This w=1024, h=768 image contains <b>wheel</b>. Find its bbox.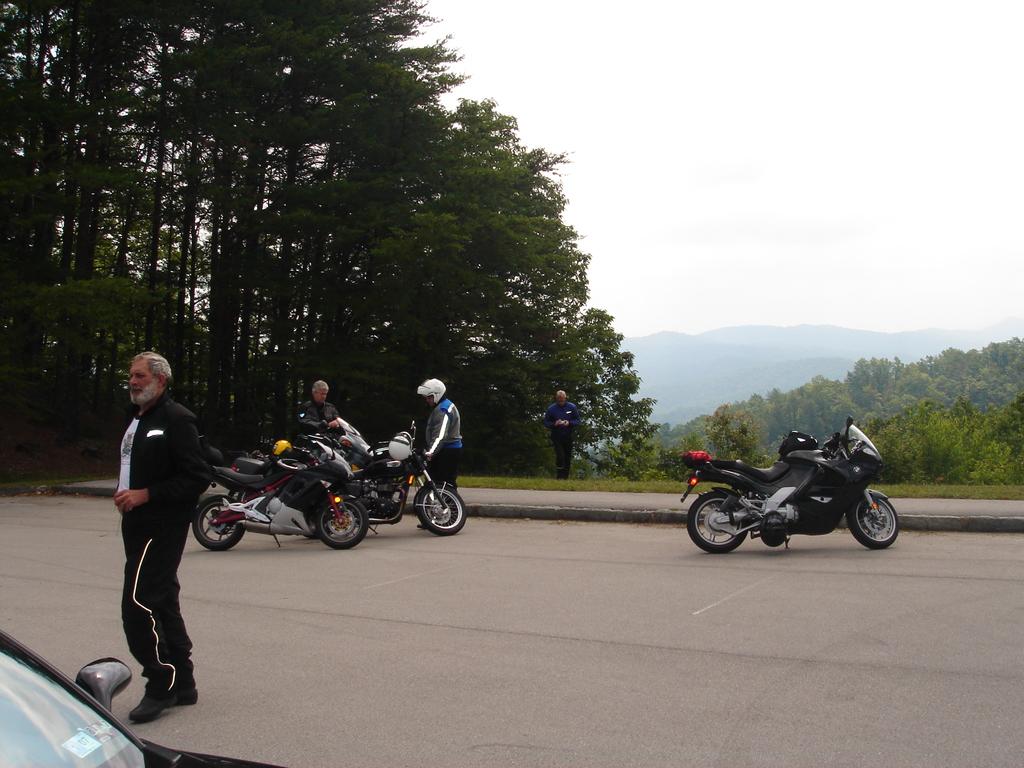
x1=419 y1=488 x2=467 y2=533.
